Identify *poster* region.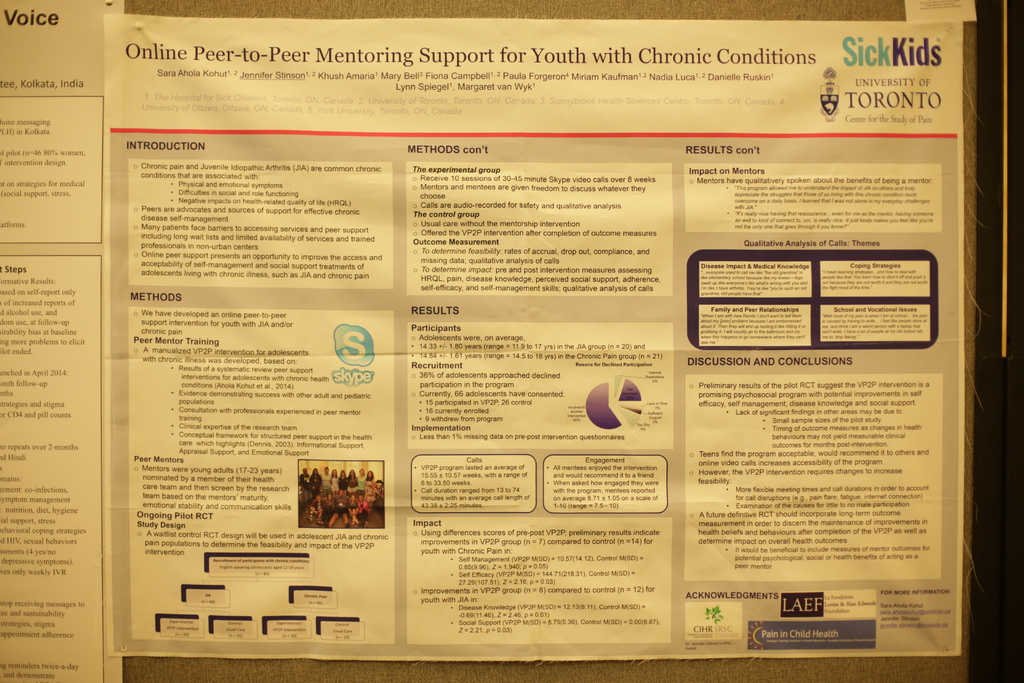
Region: bbox=(0, 0, 125, 682).
